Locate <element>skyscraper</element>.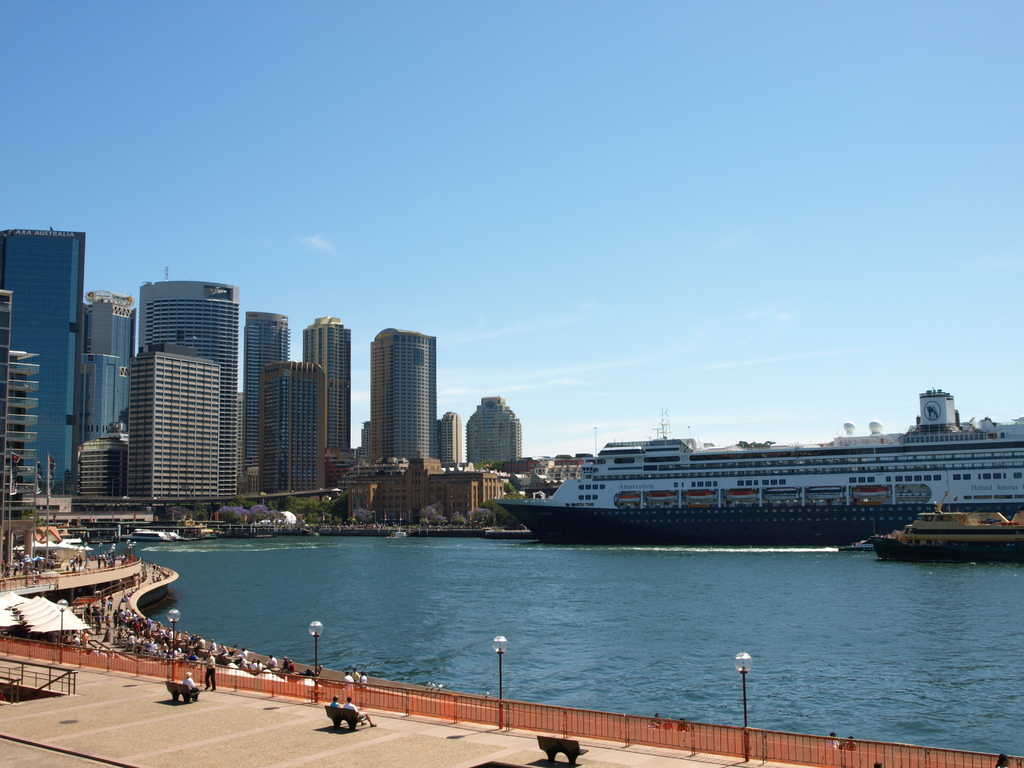
Bounding box: (369,325,439,463).
